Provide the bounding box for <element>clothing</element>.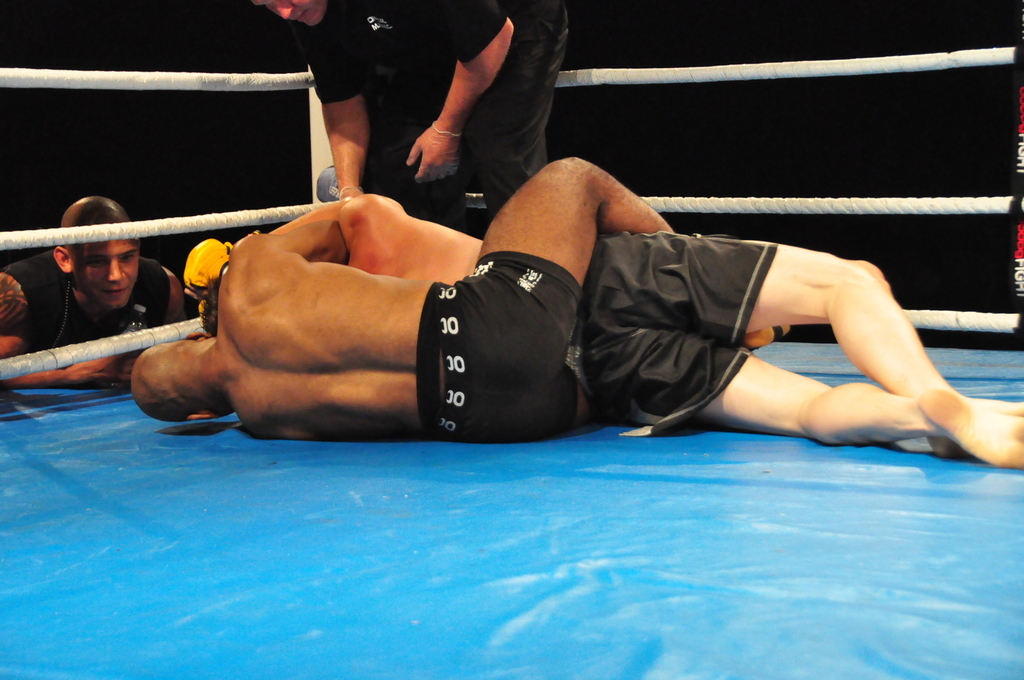
x1=428, y1=258, x2=591, y2=439.
